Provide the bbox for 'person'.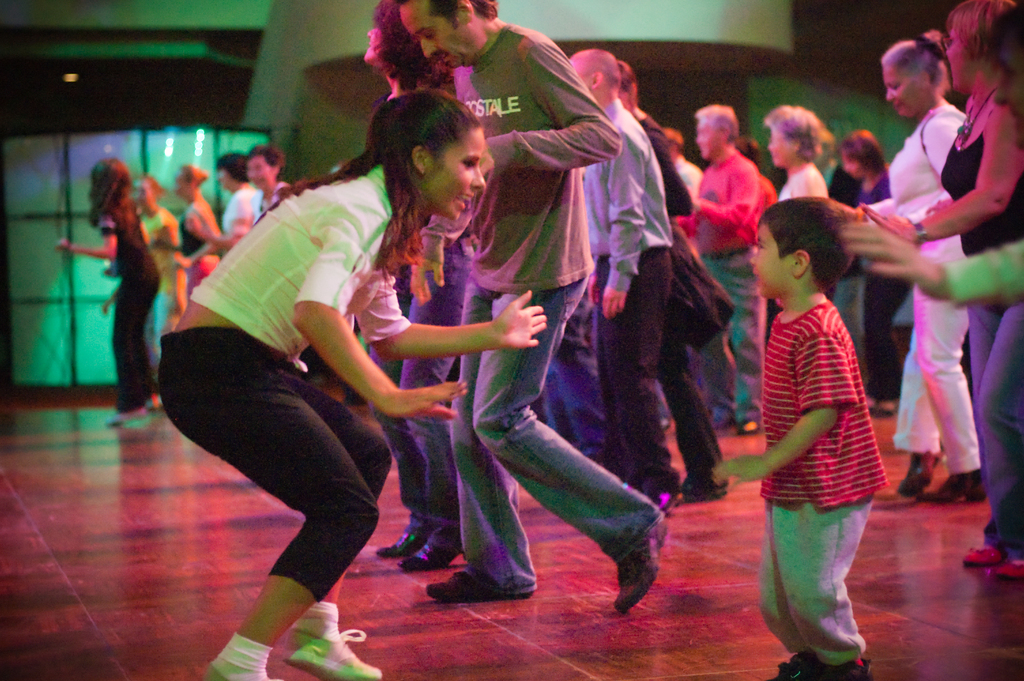
bbox(392, 0, 682, 611).
